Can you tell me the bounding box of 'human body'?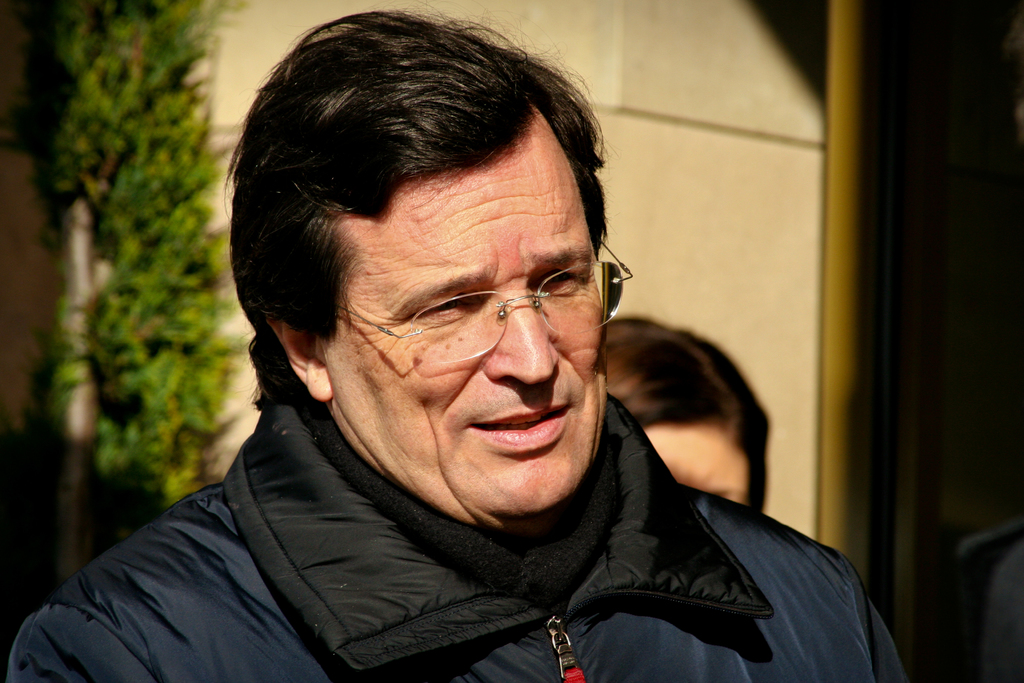
box(54, 106, 800, 682).
